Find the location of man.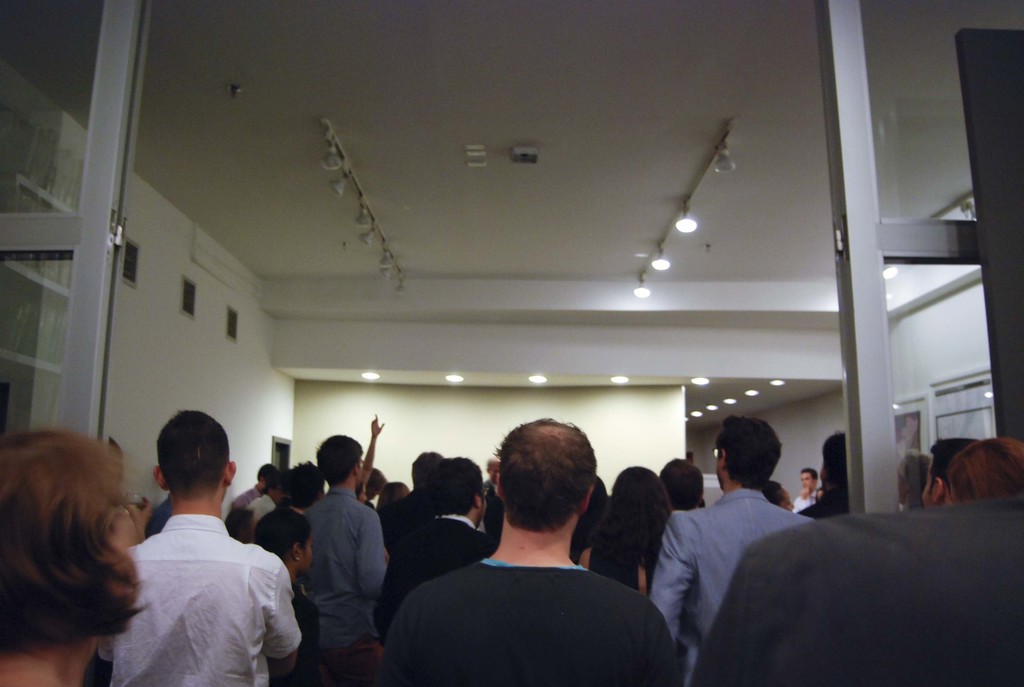
Location: <bbox>652, 412, 810, 686</bbox>.
